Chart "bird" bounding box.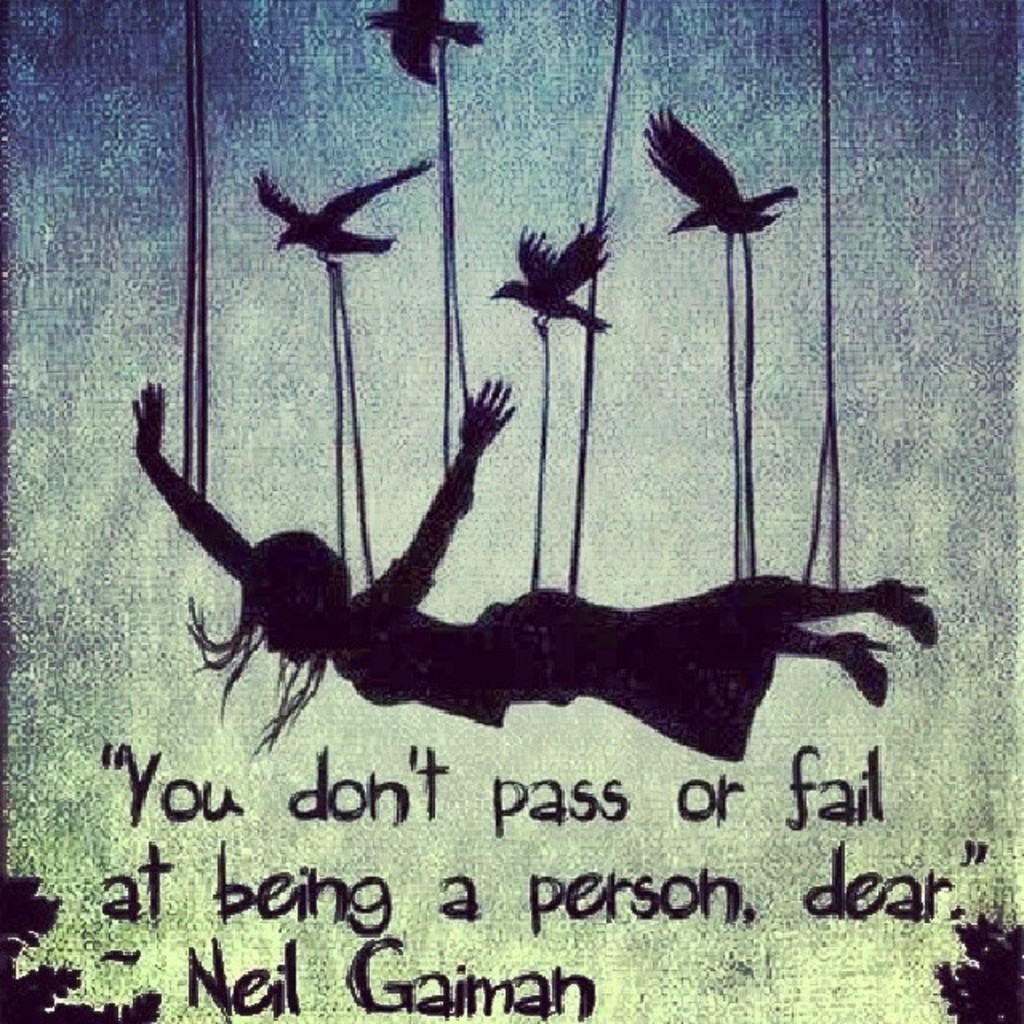
Charted: crop(248, 158, 456, 269).
